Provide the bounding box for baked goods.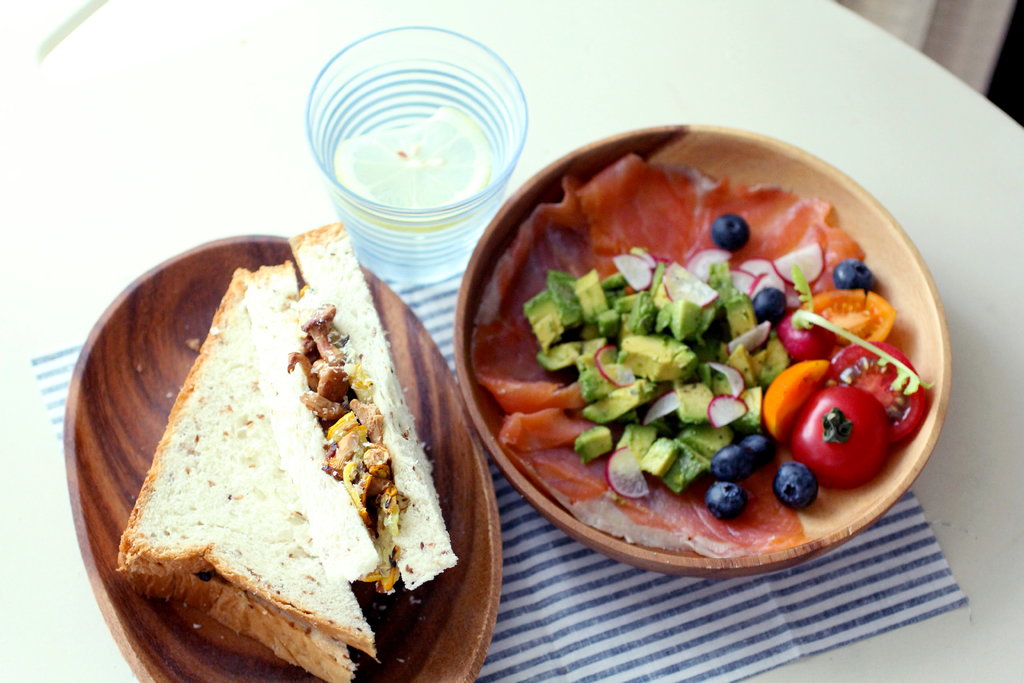
detection(113, 218, 459, 682).
